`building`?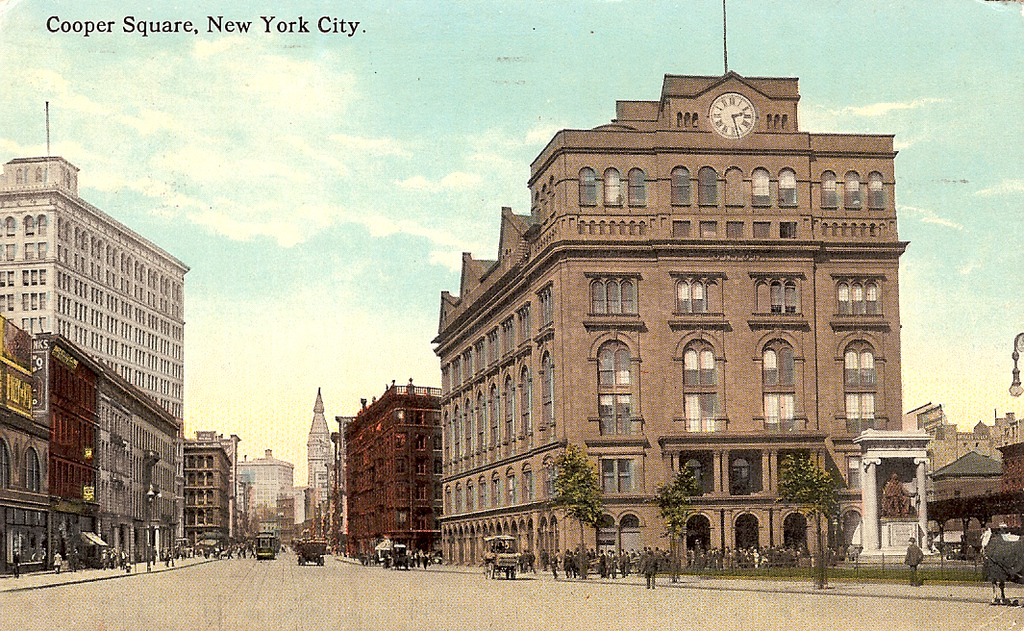
(x1=934, y1=422, x2=1023, y2=524)
